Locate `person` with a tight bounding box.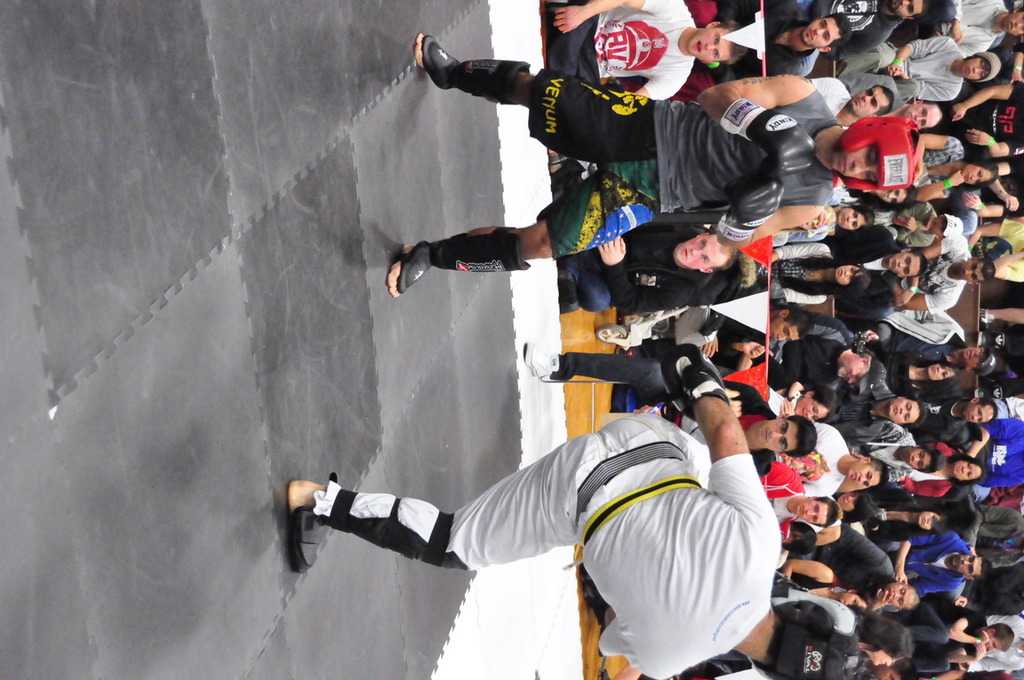
select_region(309, 358, 799, 651).
